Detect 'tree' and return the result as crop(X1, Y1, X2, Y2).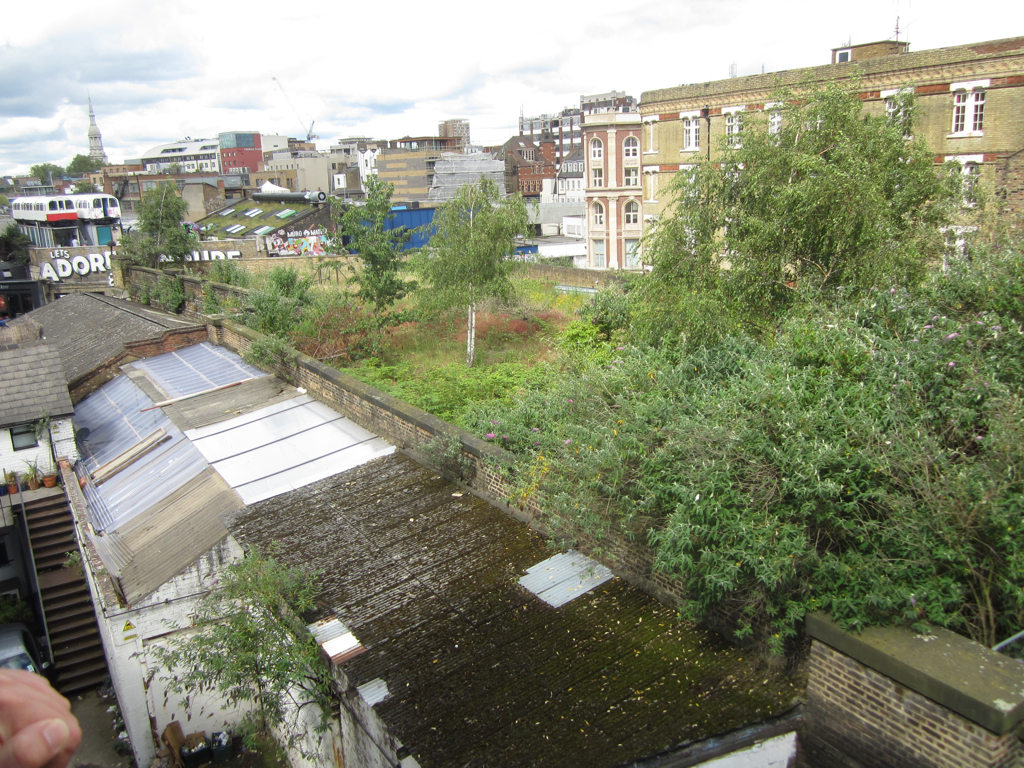
crop(587, 61, 1001, 657).
